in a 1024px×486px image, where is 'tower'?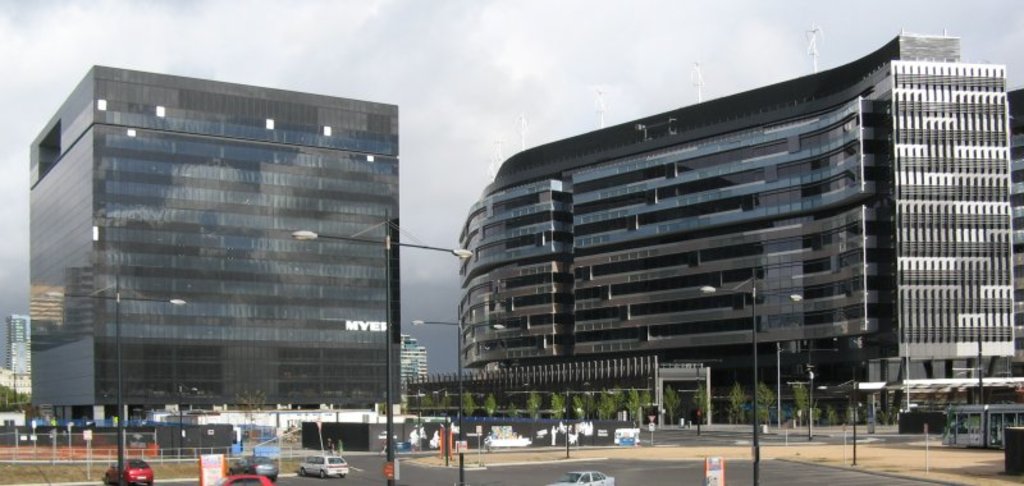
<bbox>456, 31, 1016, 422</bbox>.
